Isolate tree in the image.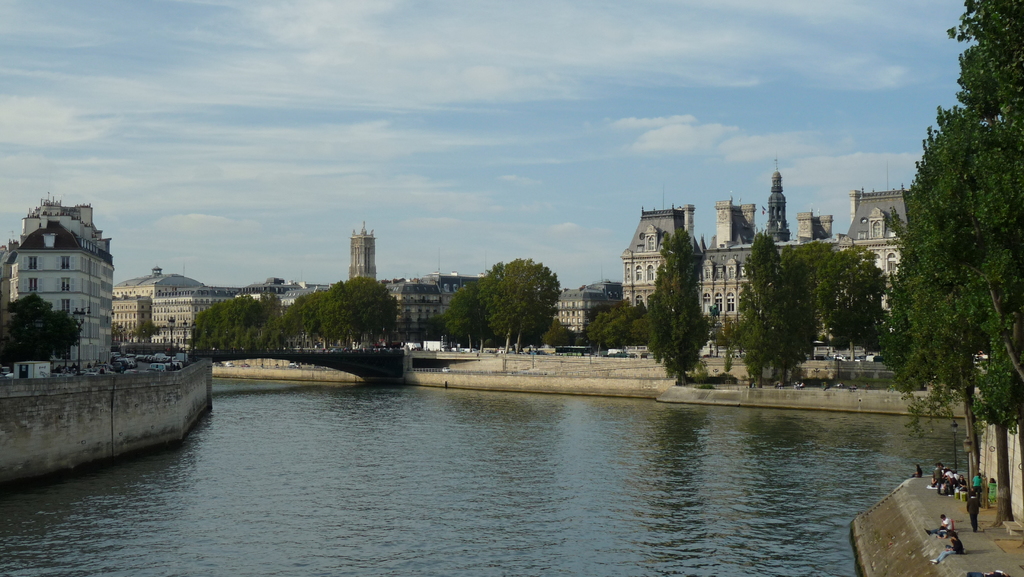
Isolated region: (x1=446, y1=268, x2=488, y2=352).
